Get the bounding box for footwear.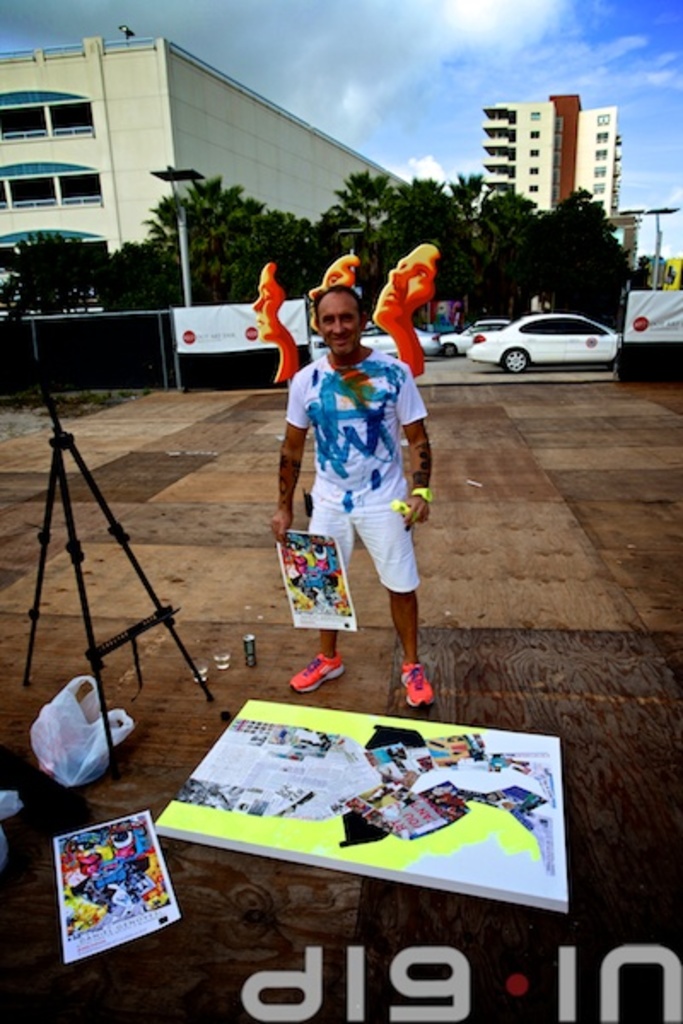
[x1=396, y1=660, x2=444, y2=712].
